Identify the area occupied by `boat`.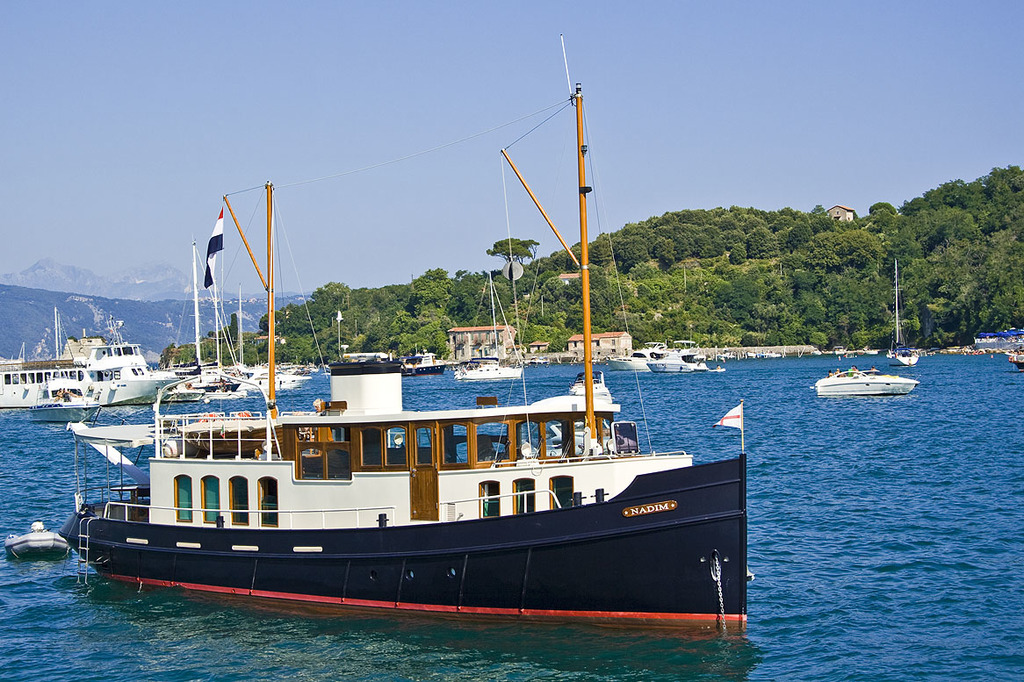
Area: <box>75,139,768,640</box>.
